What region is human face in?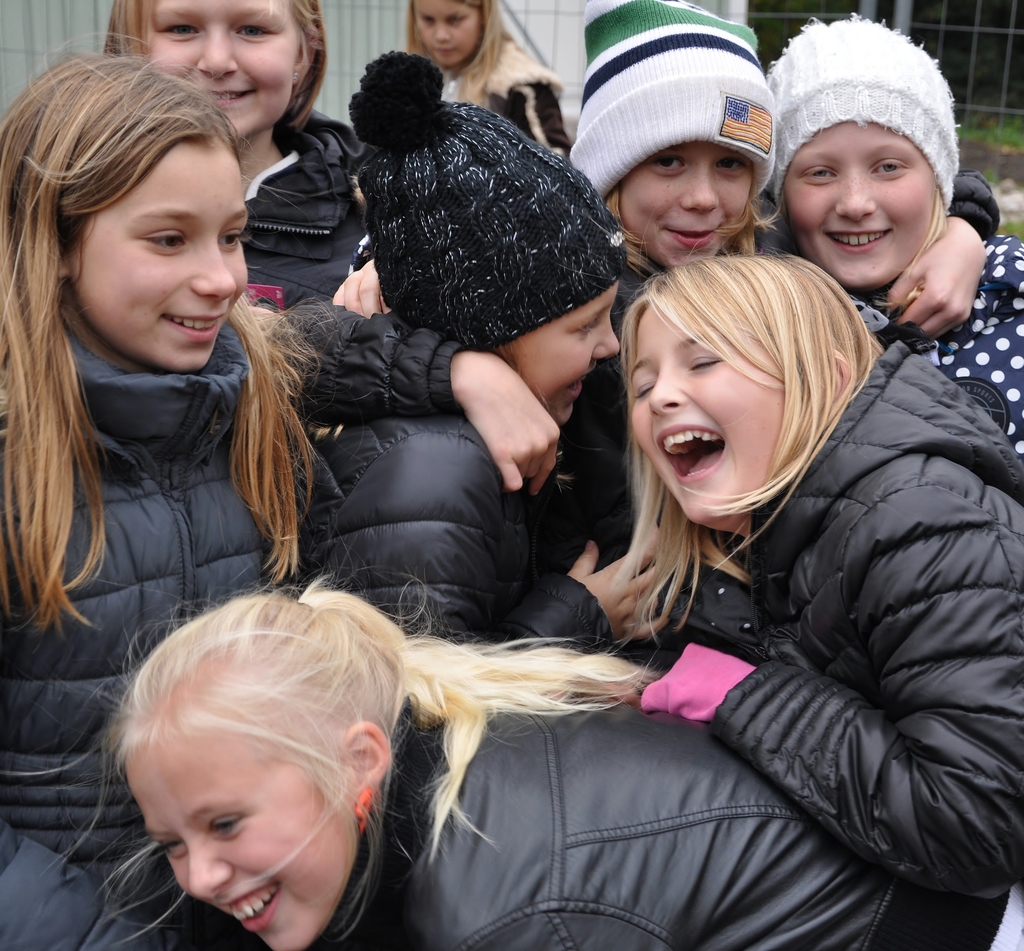
region(508, 272, 619, 423).
